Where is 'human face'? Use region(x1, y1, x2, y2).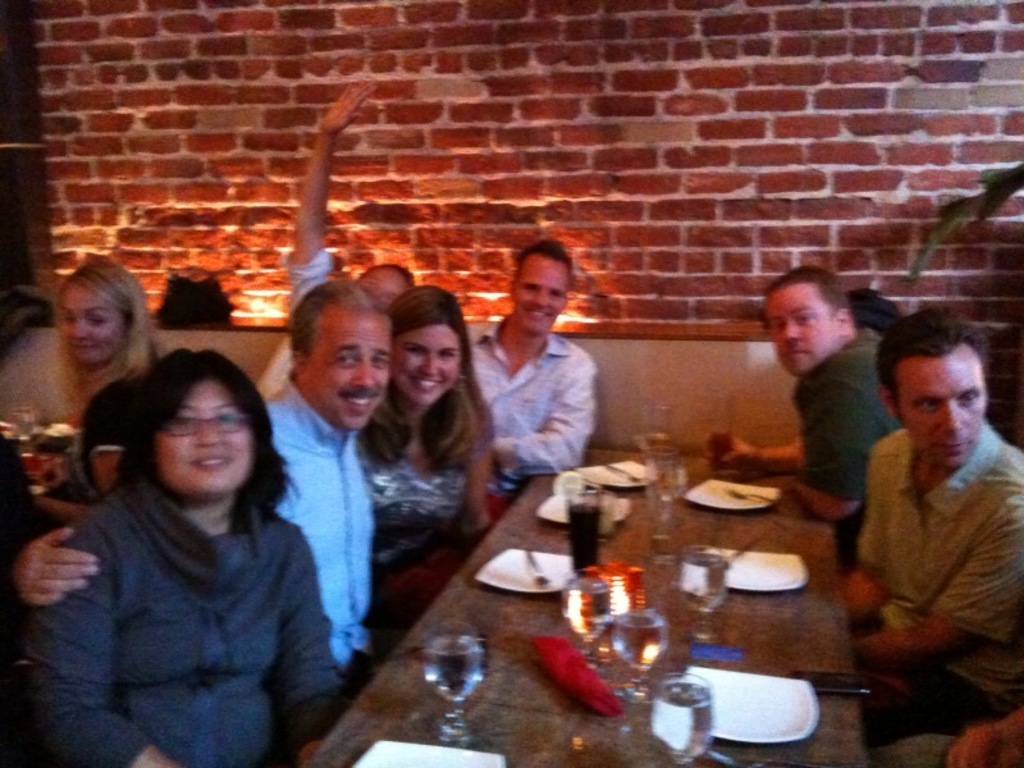
region(763, 285, 838, 375).
